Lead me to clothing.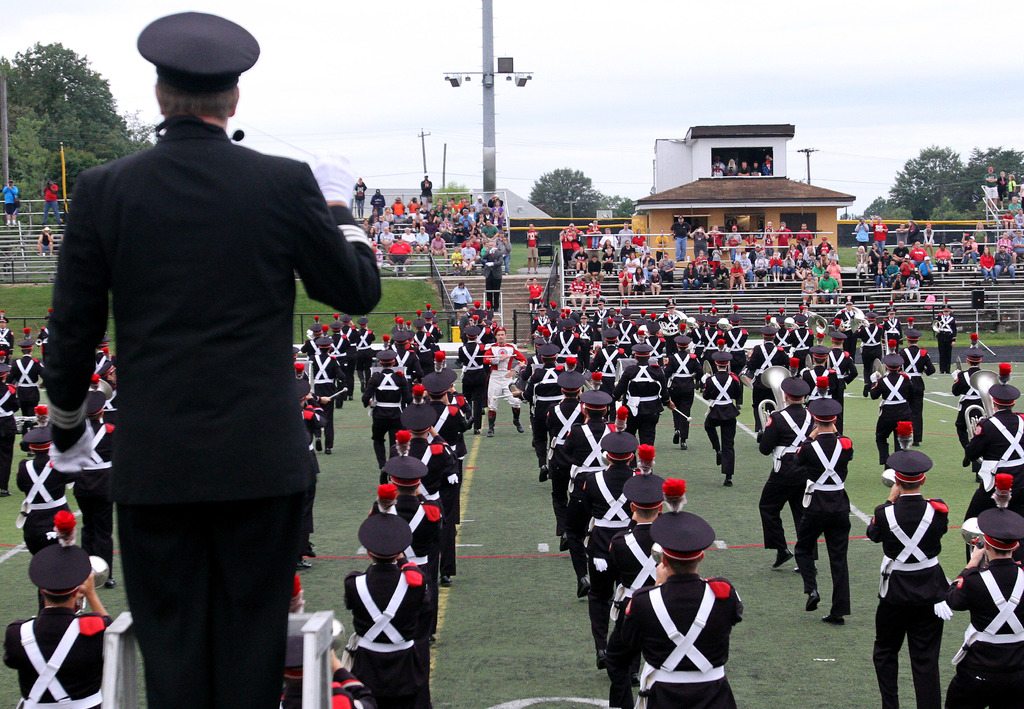
Lead to bbox=(39, 102, 387, 708).
